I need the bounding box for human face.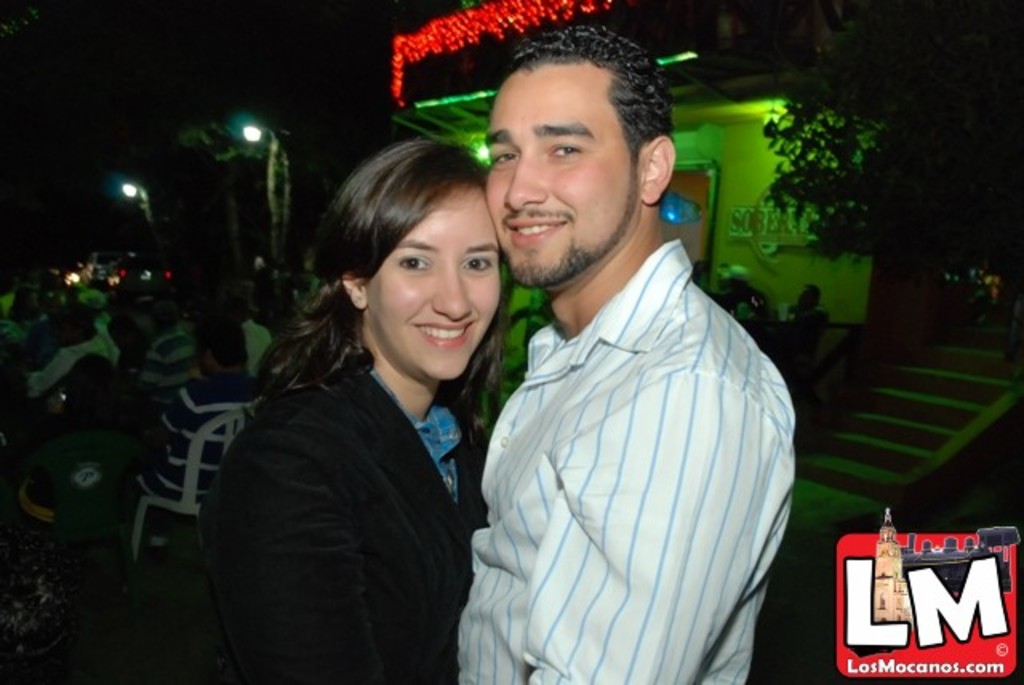
Here it is: region(365, 190, 502, 375).
